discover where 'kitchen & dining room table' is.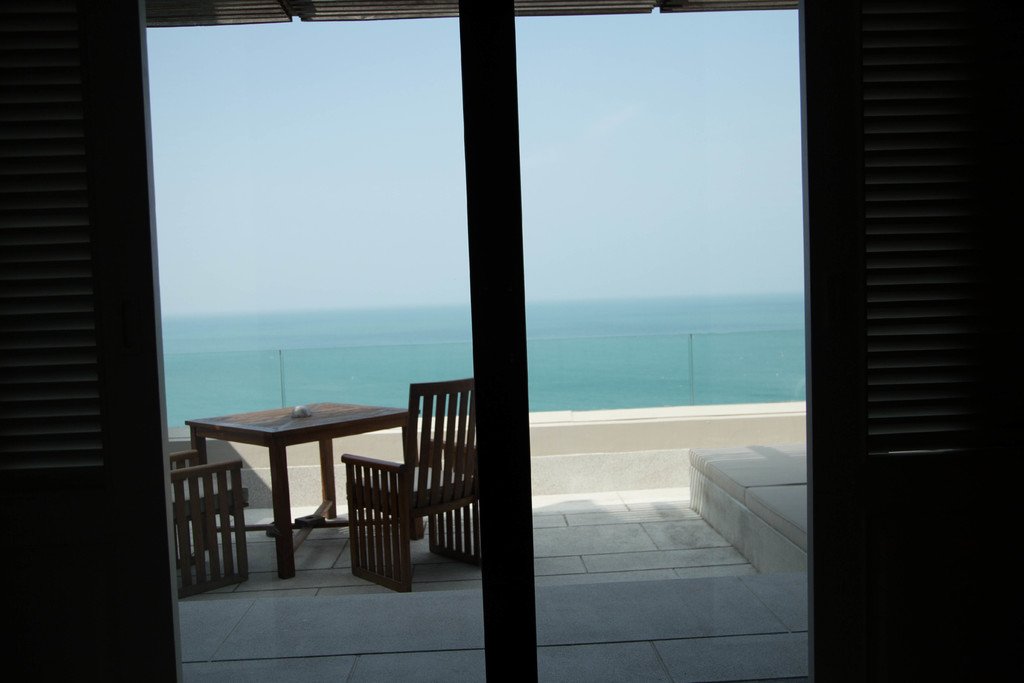
Discovered at bbox(168, 390, 412, 578).
